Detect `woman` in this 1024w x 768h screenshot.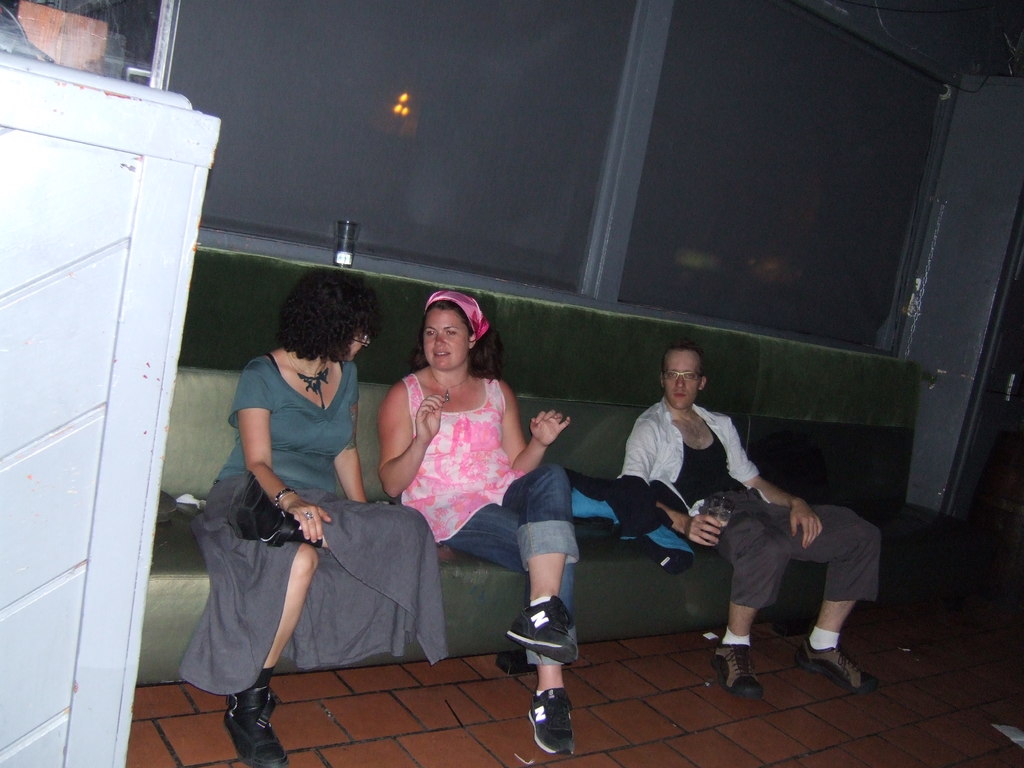
Detection: select_region(382, 288, 580, 756).
